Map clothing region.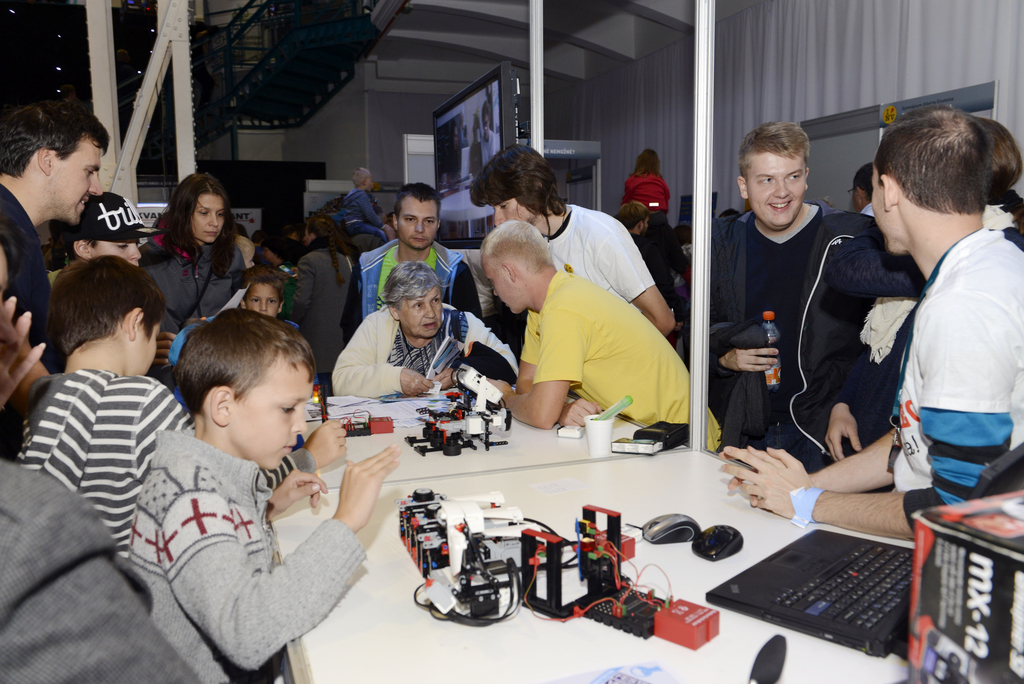
Mapped to (709, 208, 850, 469).
